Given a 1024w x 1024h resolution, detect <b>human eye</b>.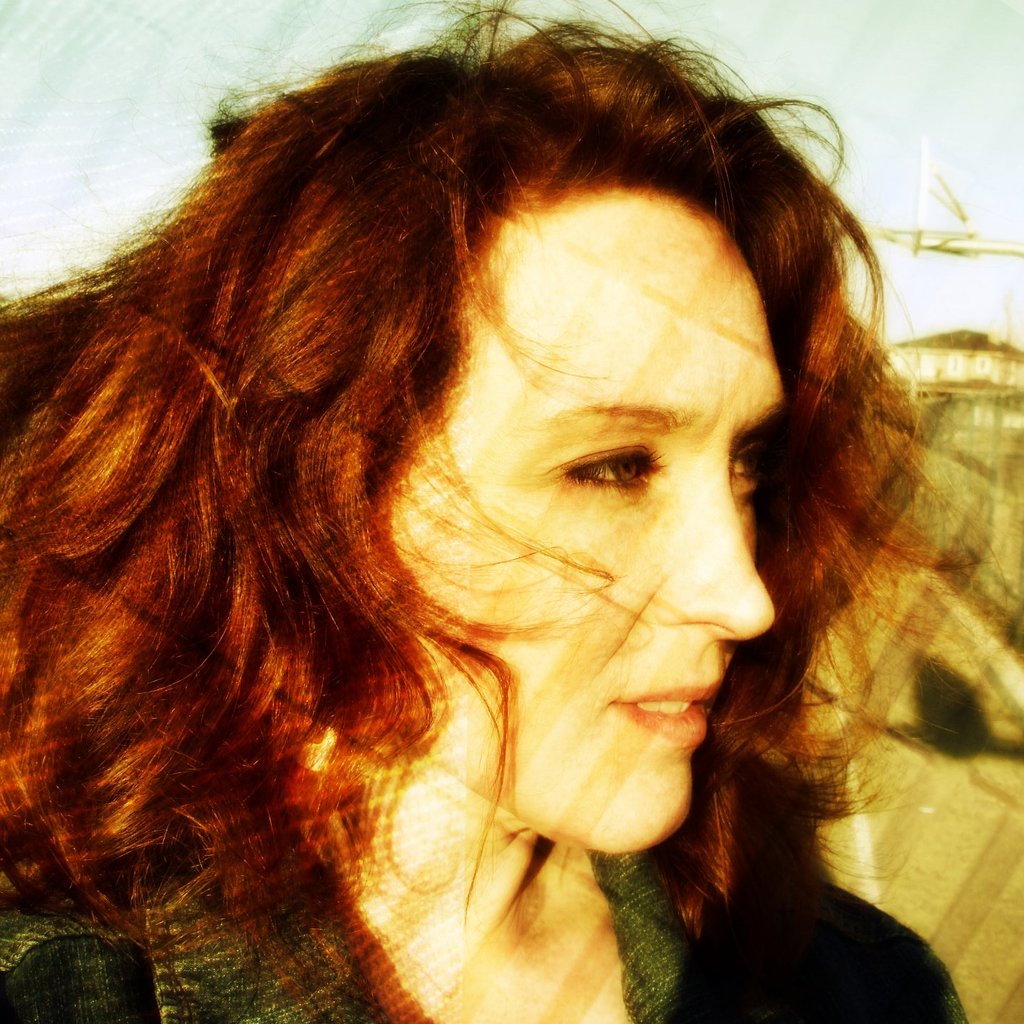
l=719, t=421, r=756, b=488.
